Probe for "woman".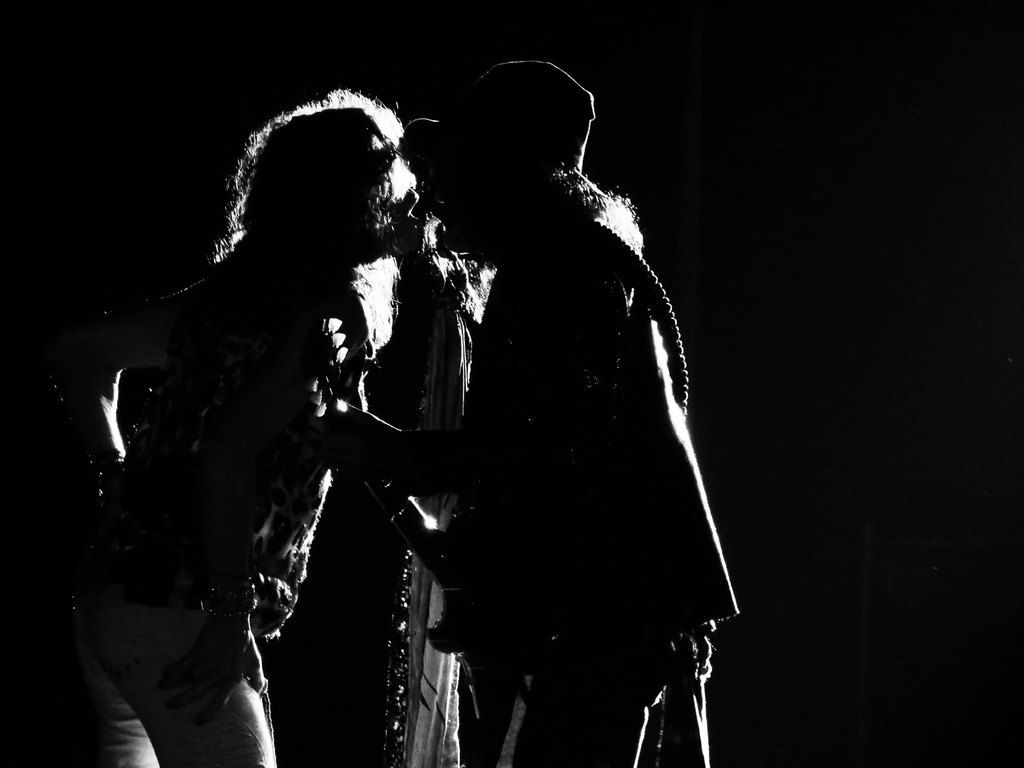
Probe result: 41:102:488:767.
